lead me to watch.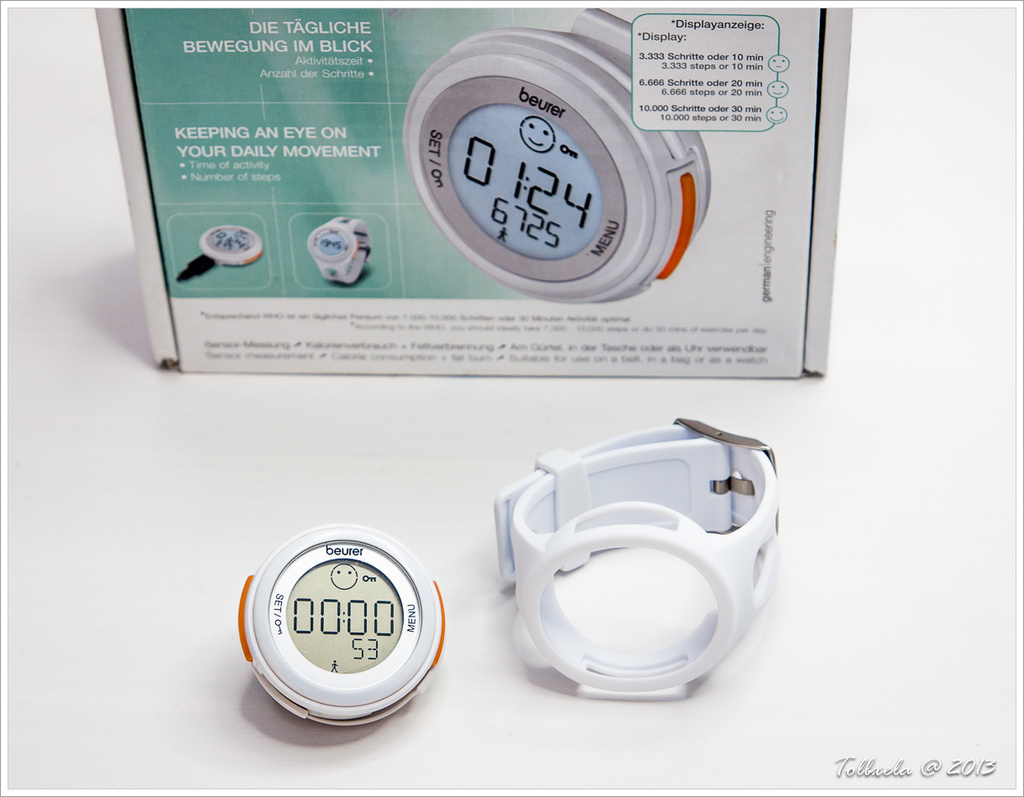
Lead to <bbox>236, 520, 447, 725</bbox>.
